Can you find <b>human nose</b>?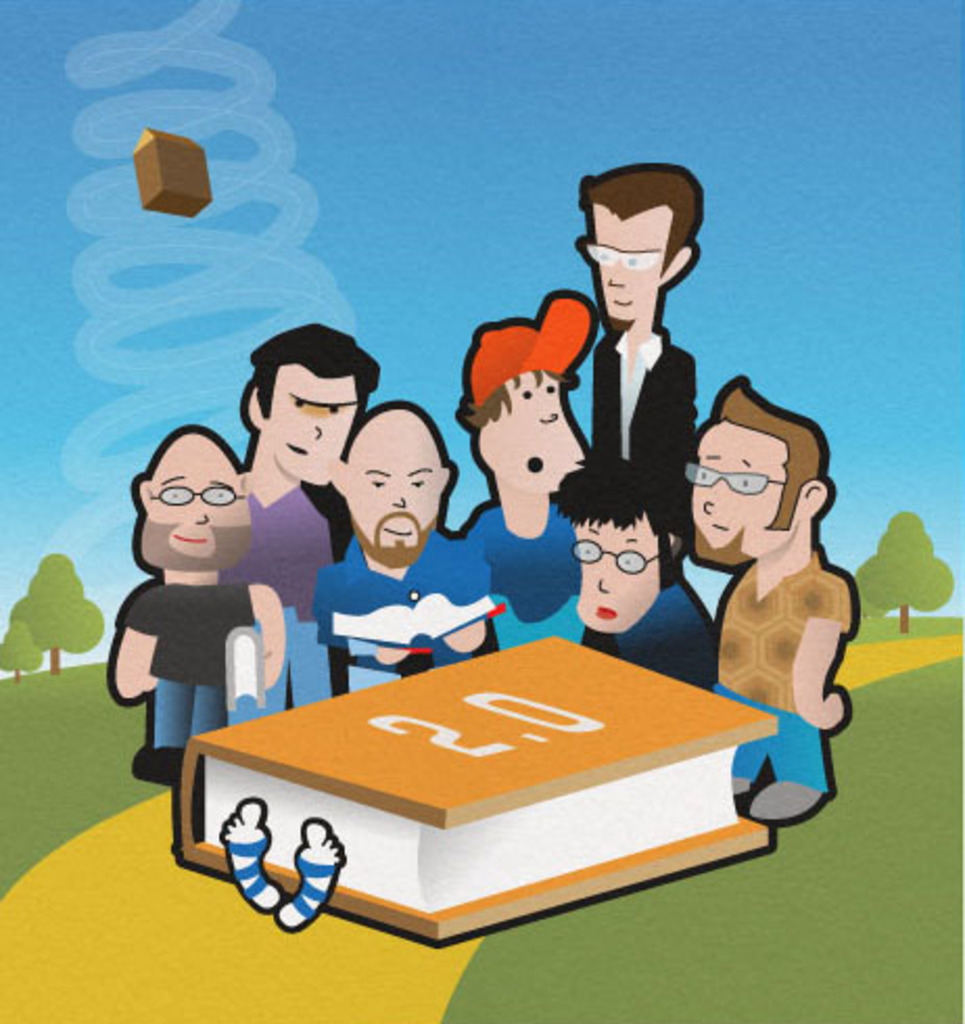
Yes, bounding box: locate(700, 497, 721, 514).
